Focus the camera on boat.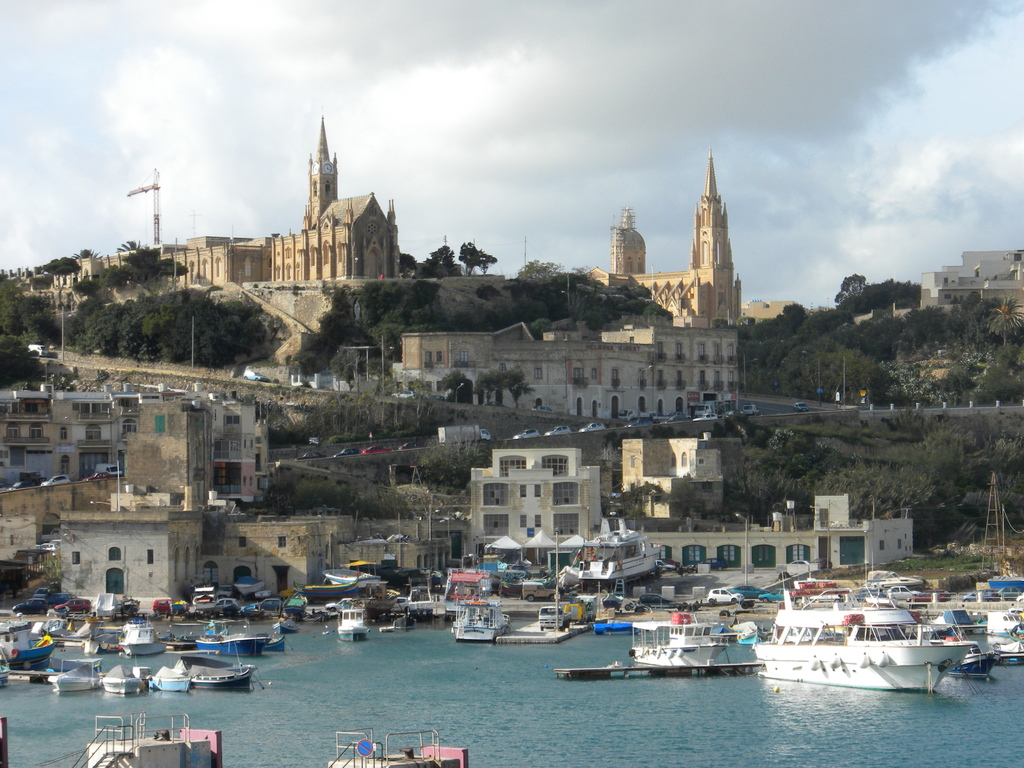
Focus region: <bbox>278, 589, 308, 619</bbox>.
